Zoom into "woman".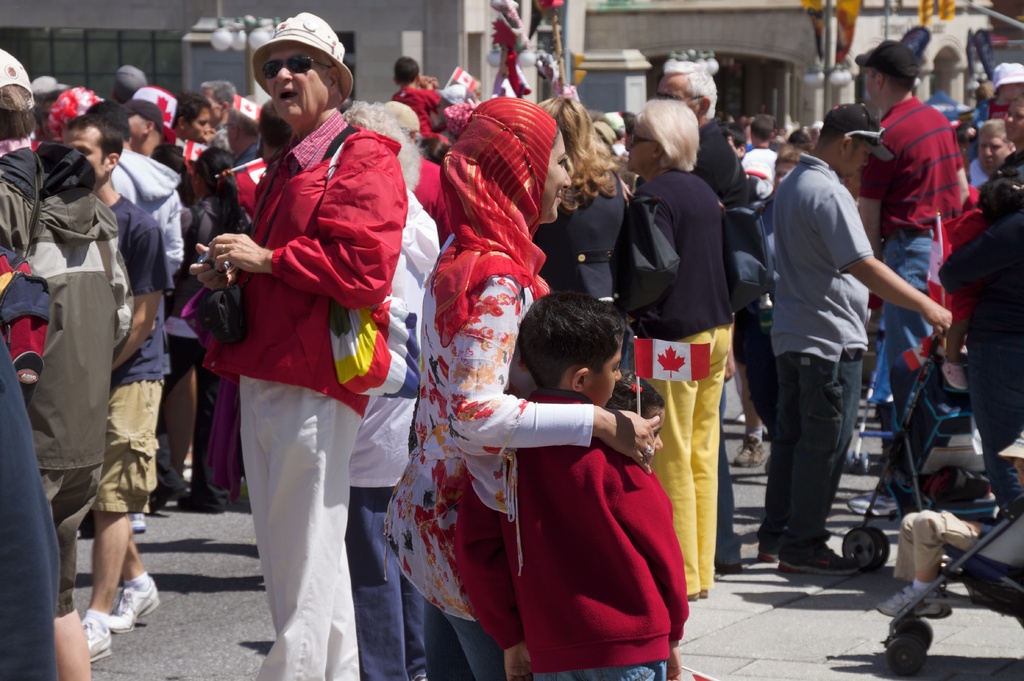
Zoom target: 387,91,660,680.
